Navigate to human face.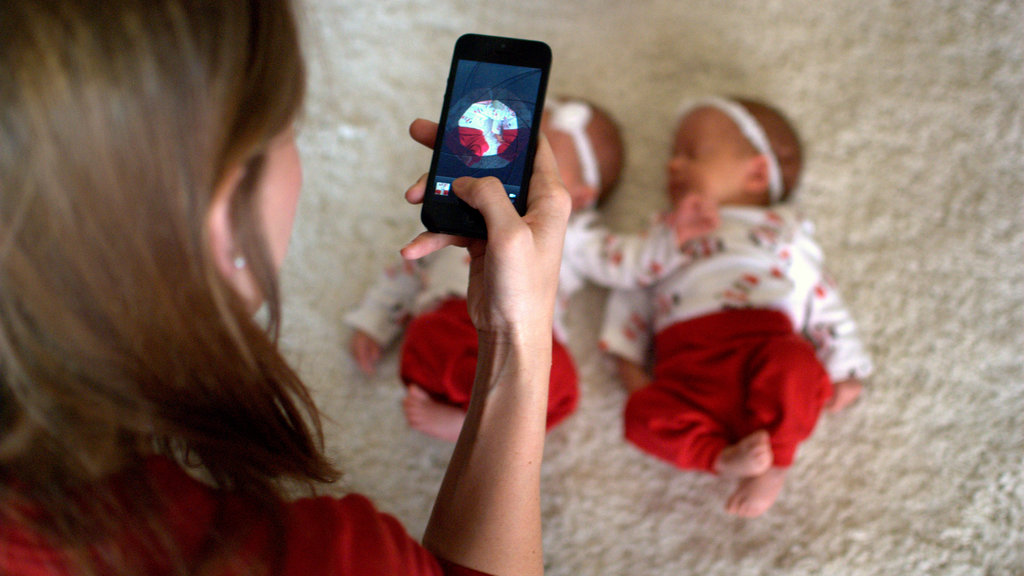
Navigation target: (227,108,300,315).
